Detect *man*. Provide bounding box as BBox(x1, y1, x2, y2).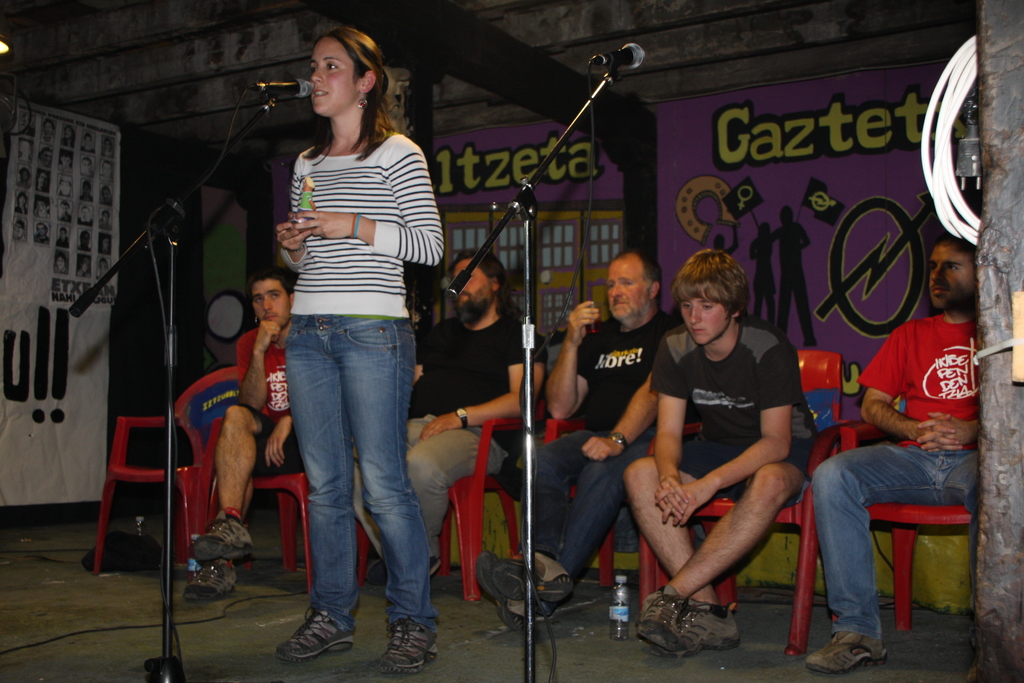
BBox(60, 125, 76, 149).
